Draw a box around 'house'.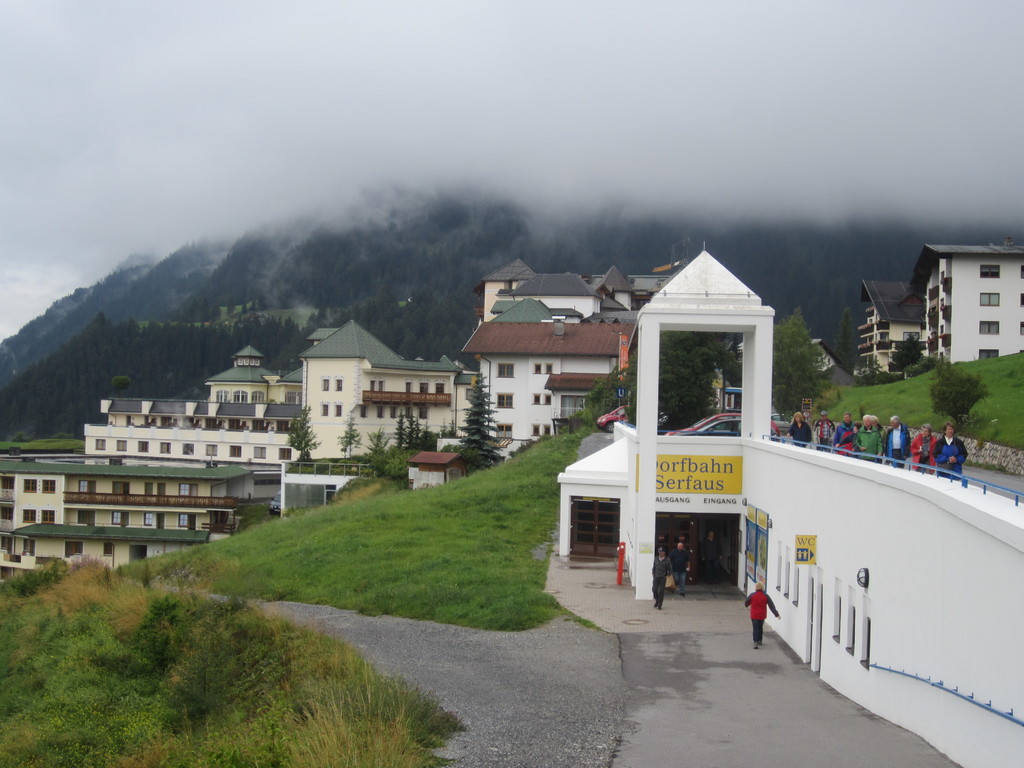
bbox(301, 319, 415, 470).
